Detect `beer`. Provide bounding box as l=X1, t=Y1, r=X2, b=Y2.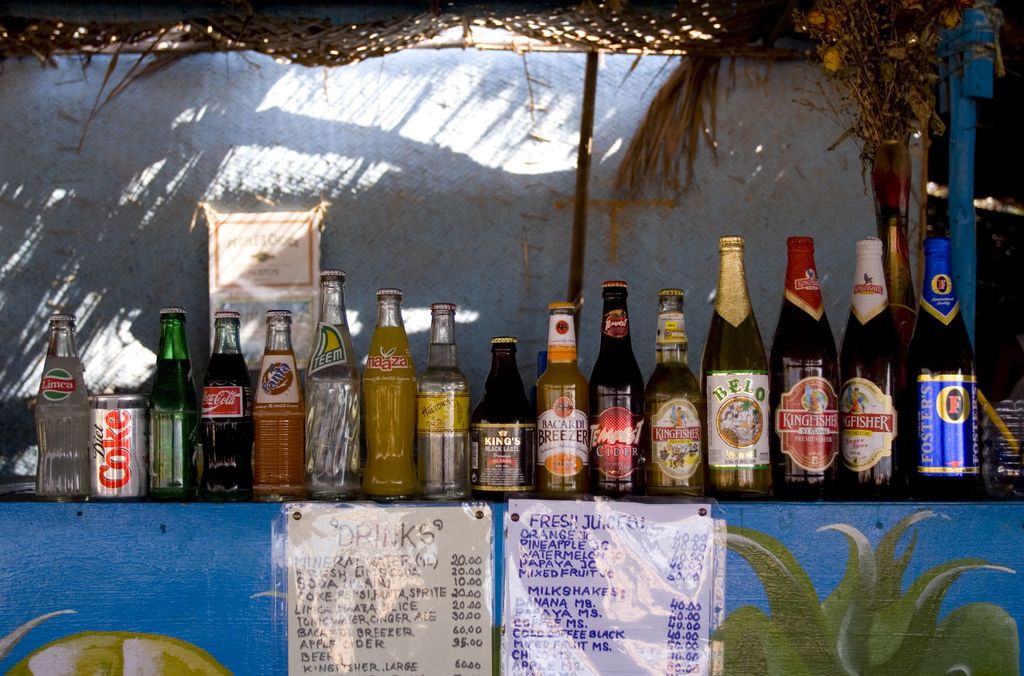
l=915, t=238, r=981, b=495.
